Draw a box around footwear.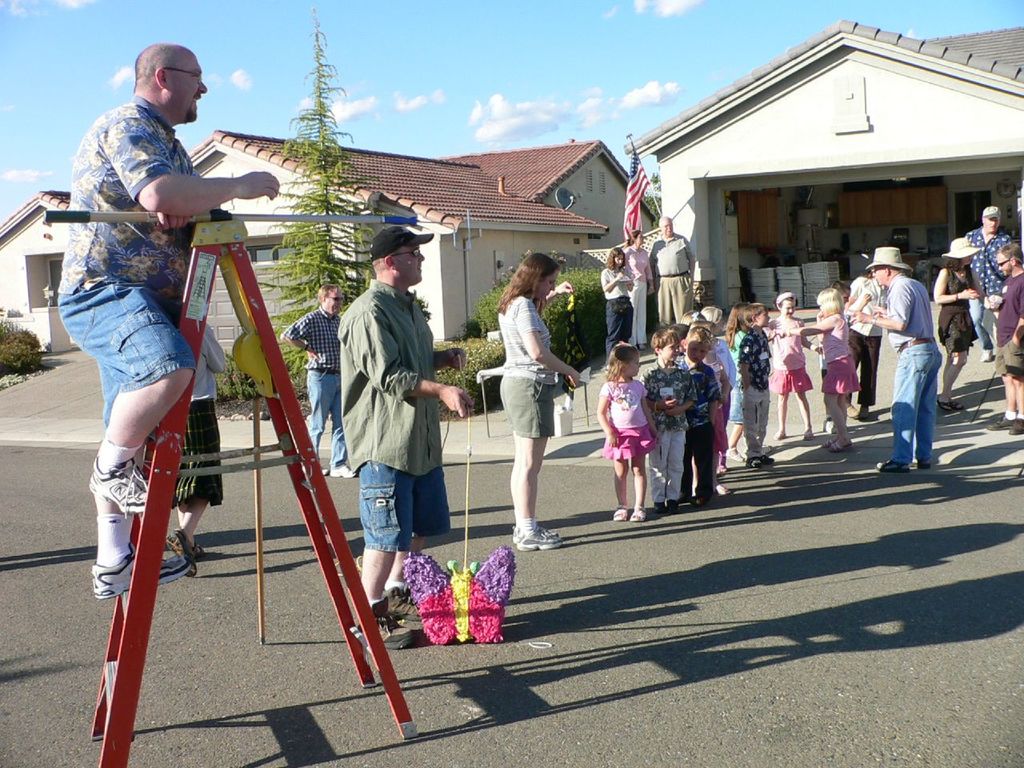
(left=803, top=437, right=811, bottom=438).
